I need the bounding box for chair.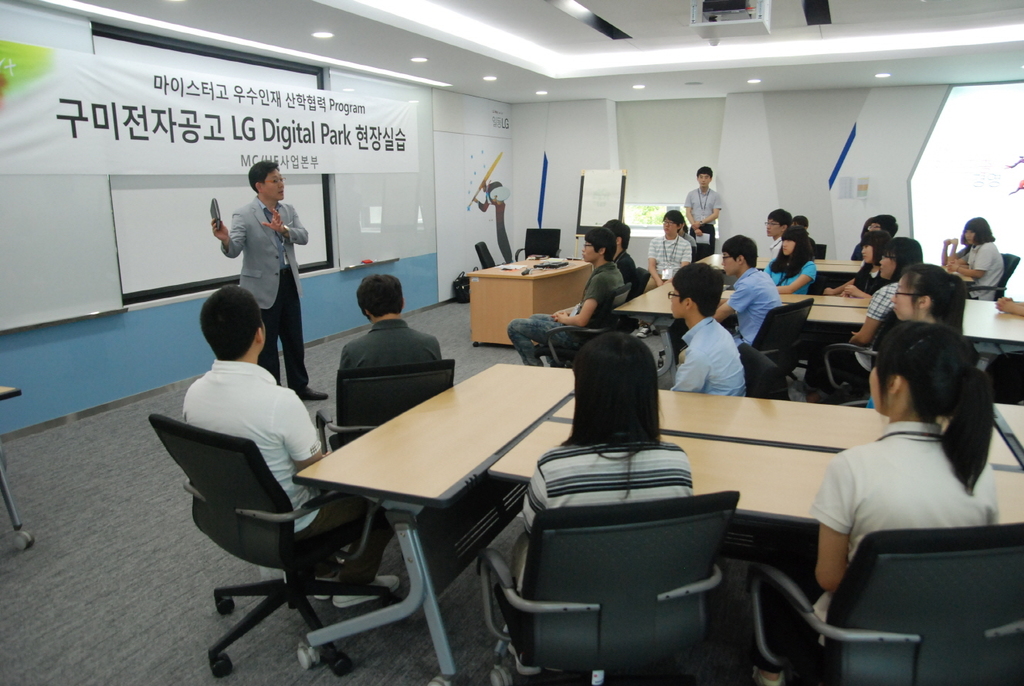
Here it is: (left=472, top=237, right=502, bottom=270).
